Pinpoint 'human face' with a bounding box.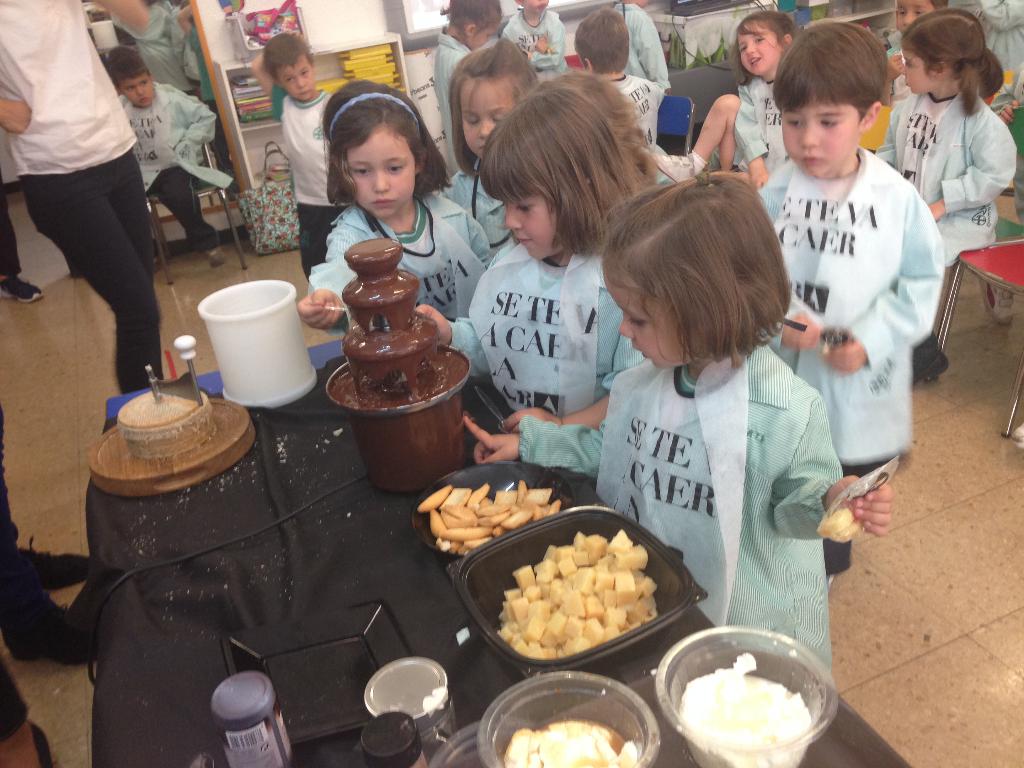
<region>524, 0, 548, 13</region>.
